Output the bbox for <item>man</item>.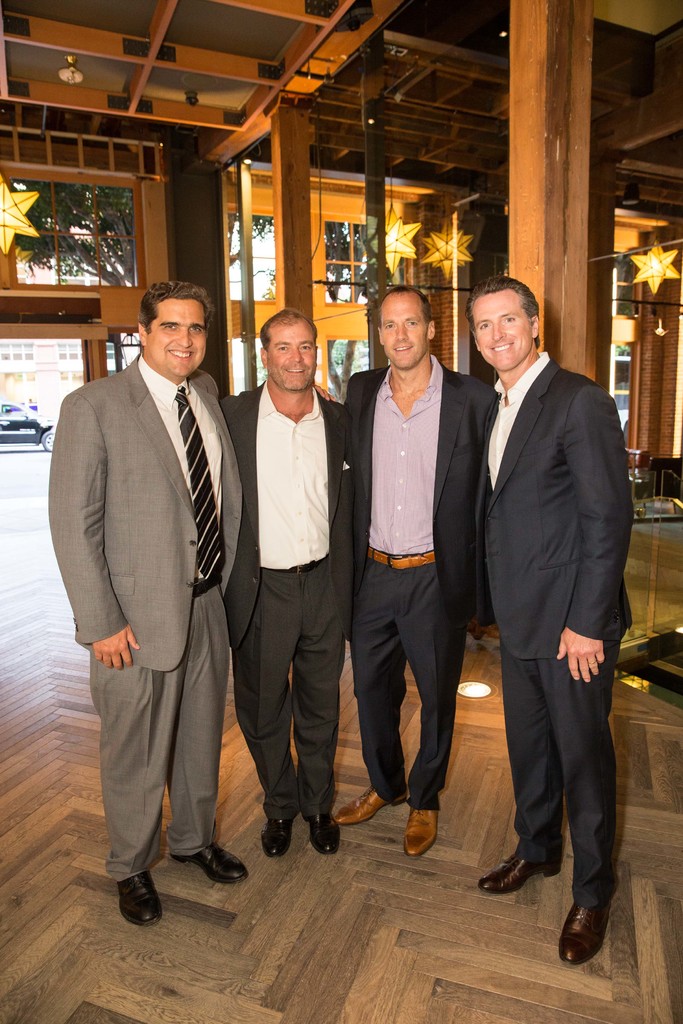
region(215, 305, 358, 861).
